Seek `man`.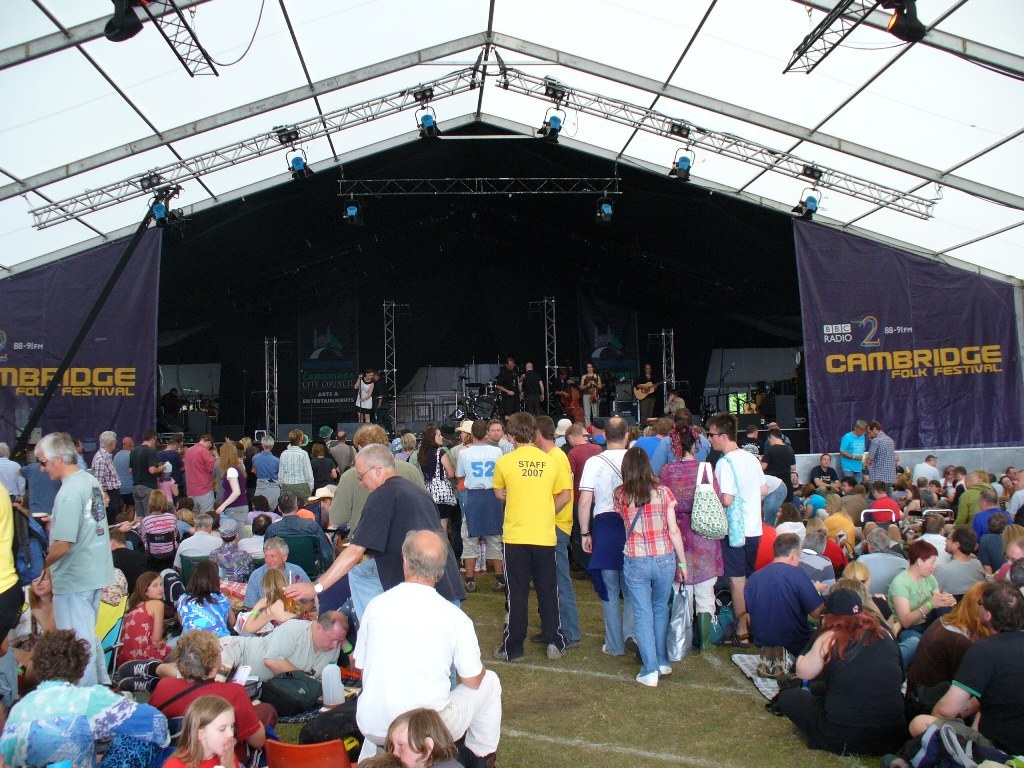
left=326, top=423, right=431, bottom=639.
